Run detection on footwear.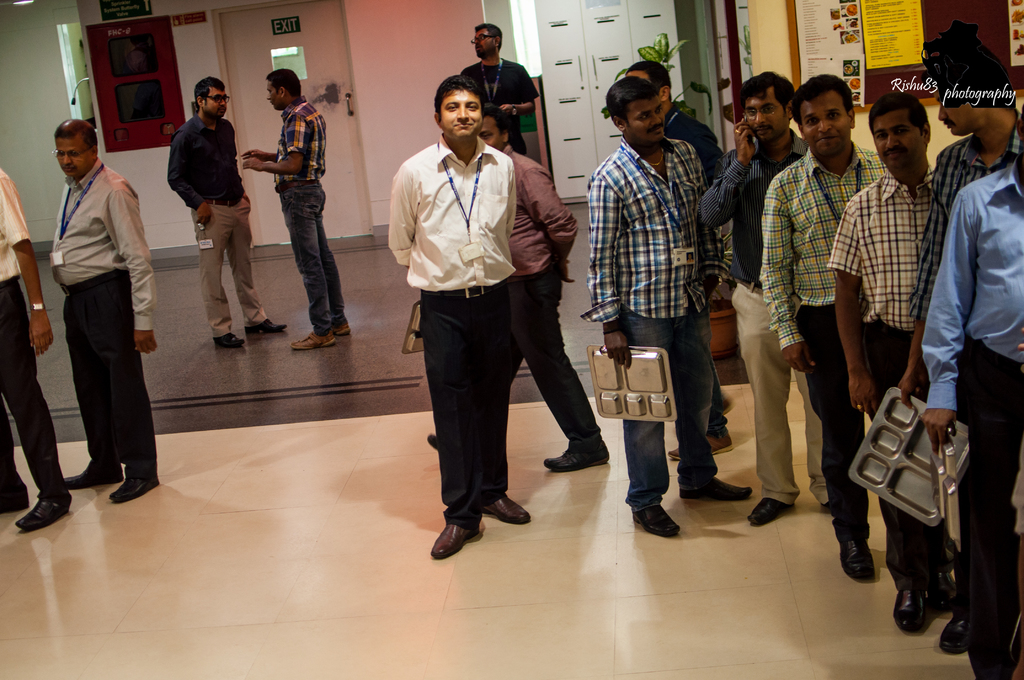
Result: select_region(666, 429, 735, 464).
